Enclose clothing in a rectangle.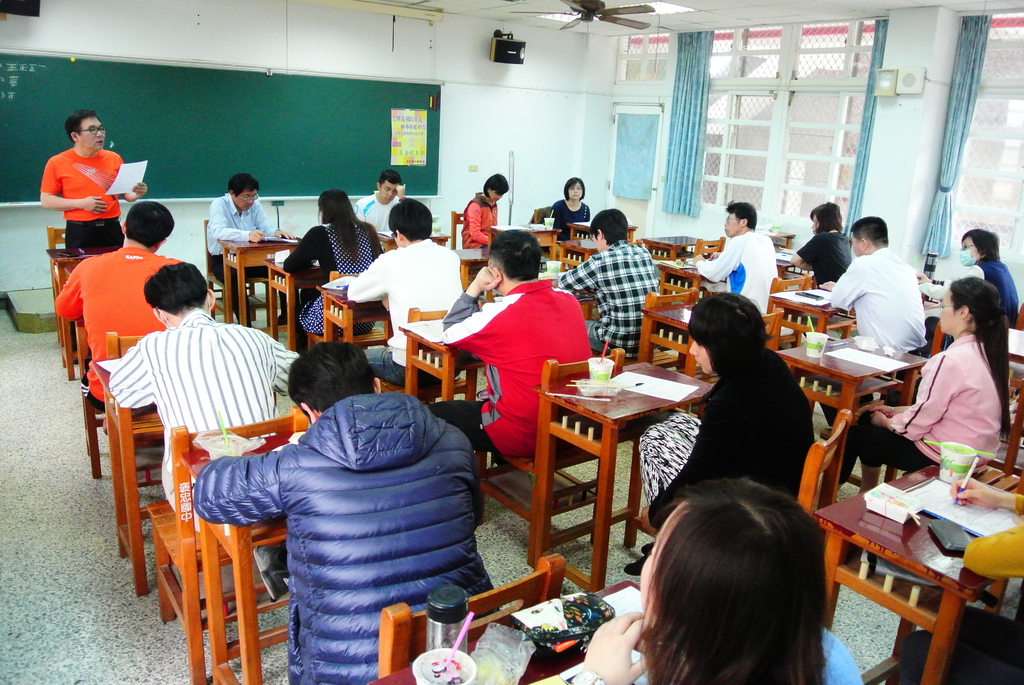
(left=651, top=371, right=801, bottom=508).
